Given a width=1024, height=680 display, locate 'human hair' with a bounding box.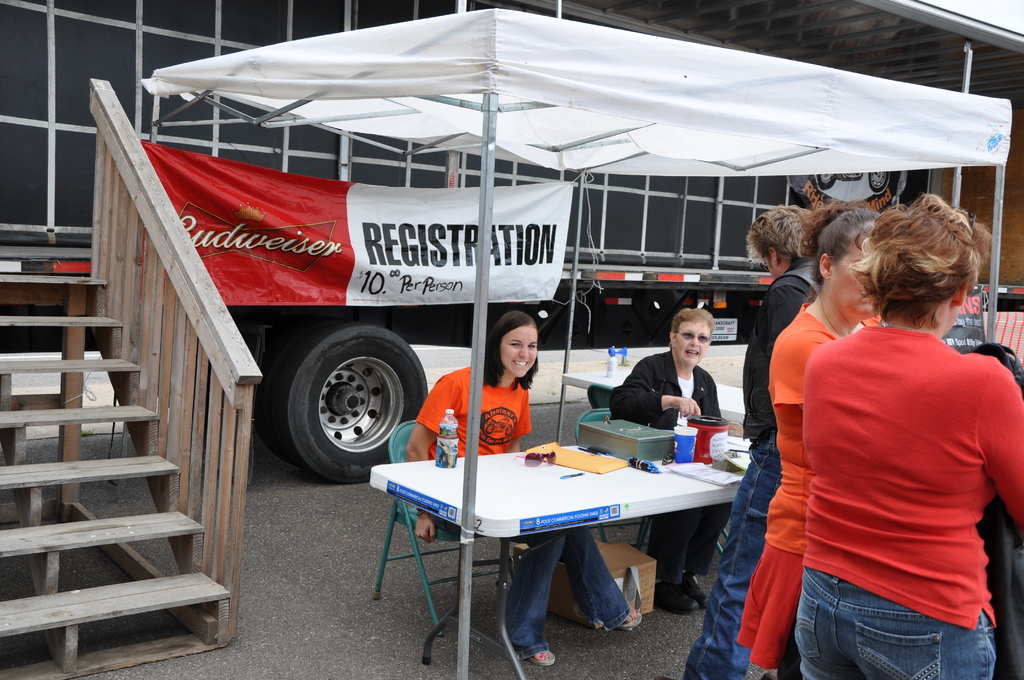
Located: 795:199:883:304.
